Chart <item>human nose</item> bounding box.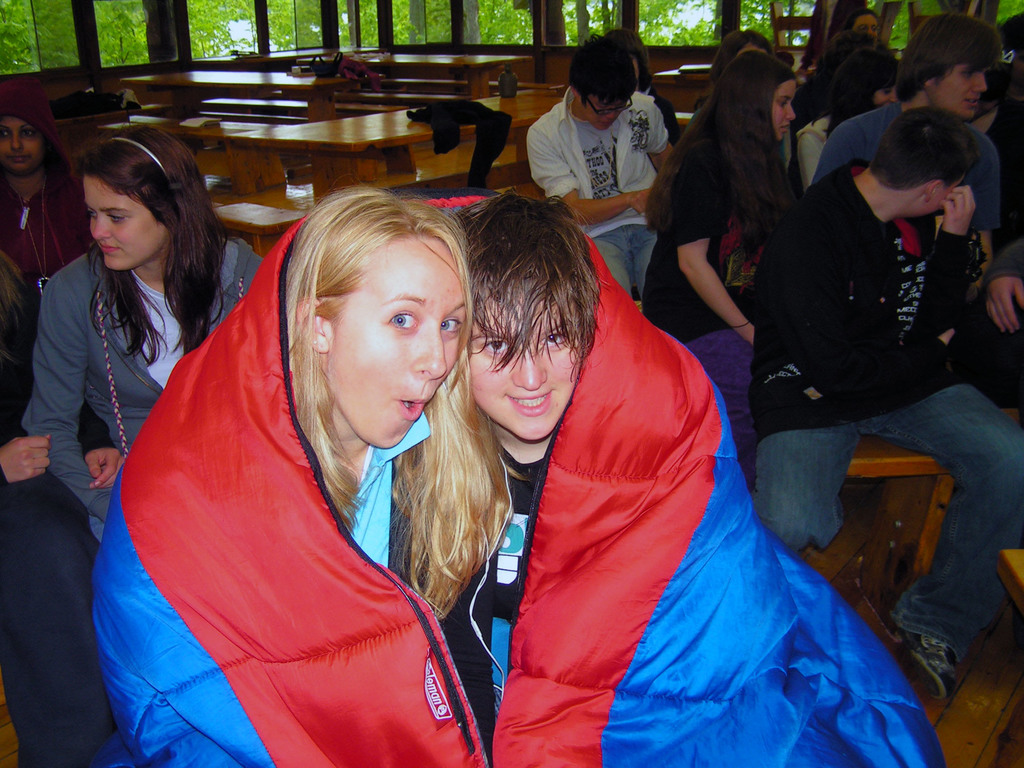
Charted: bbox(975, 73, 986, 93).
